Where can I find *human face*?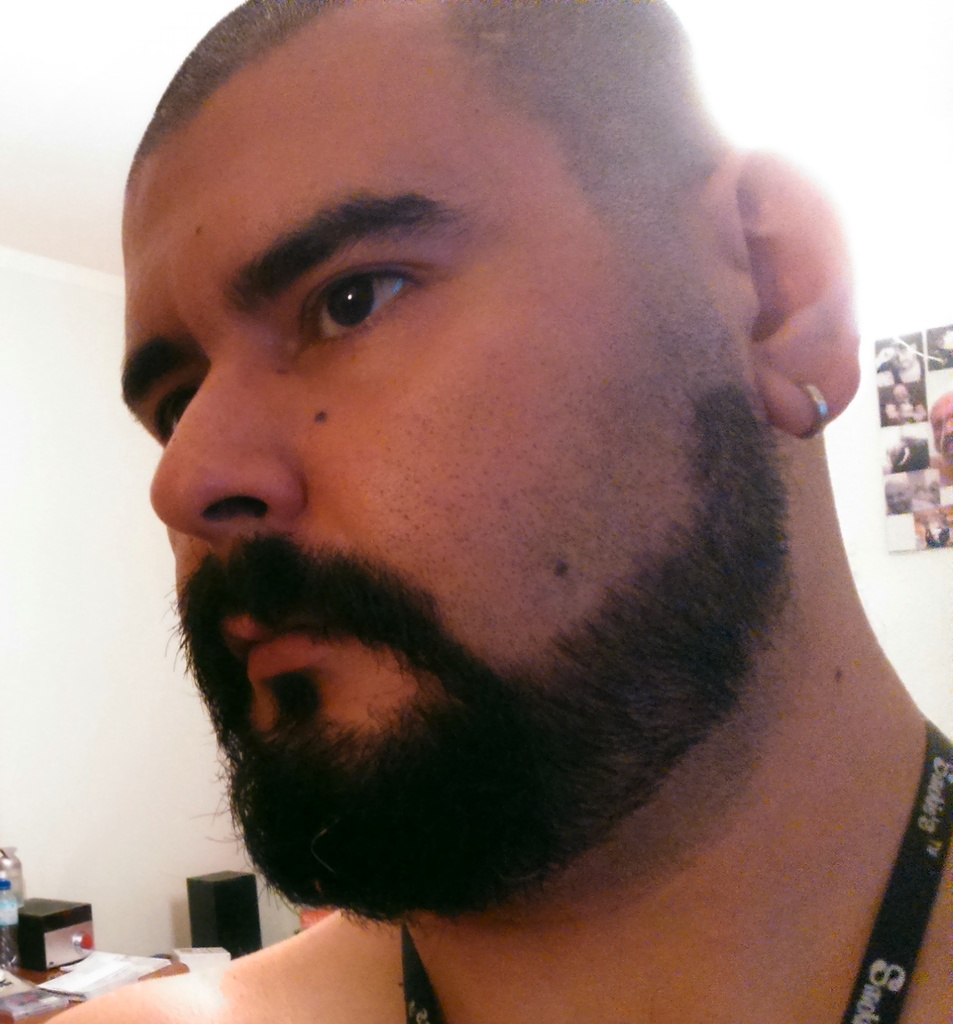
You can find it at [x1=124, y1=1, x2=780, y2=915].
